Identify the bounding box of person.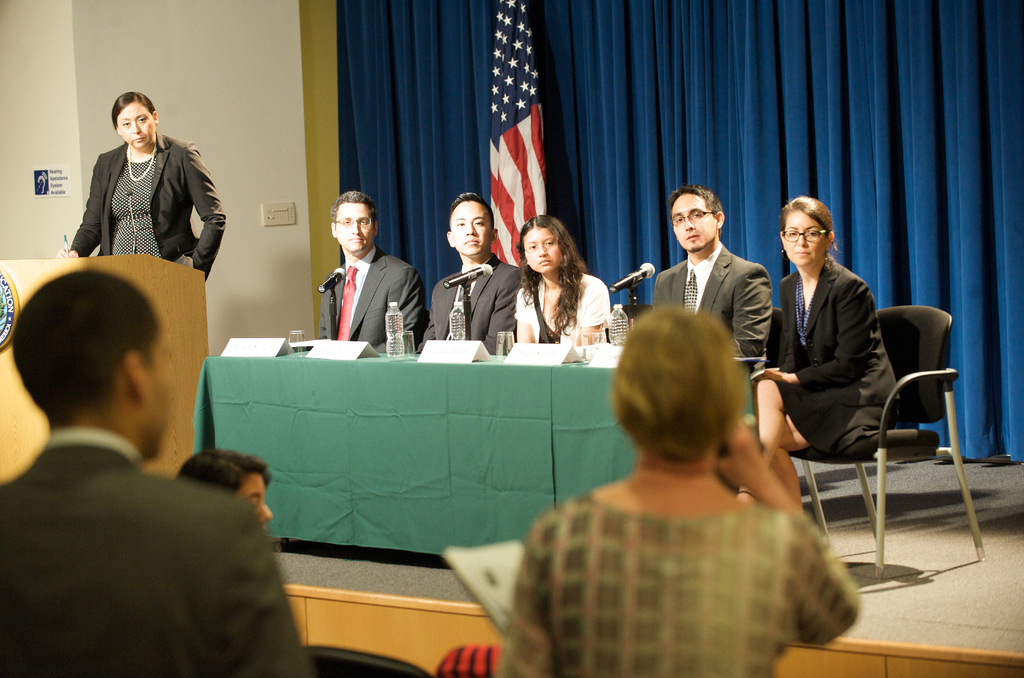
519/216/614/343.
